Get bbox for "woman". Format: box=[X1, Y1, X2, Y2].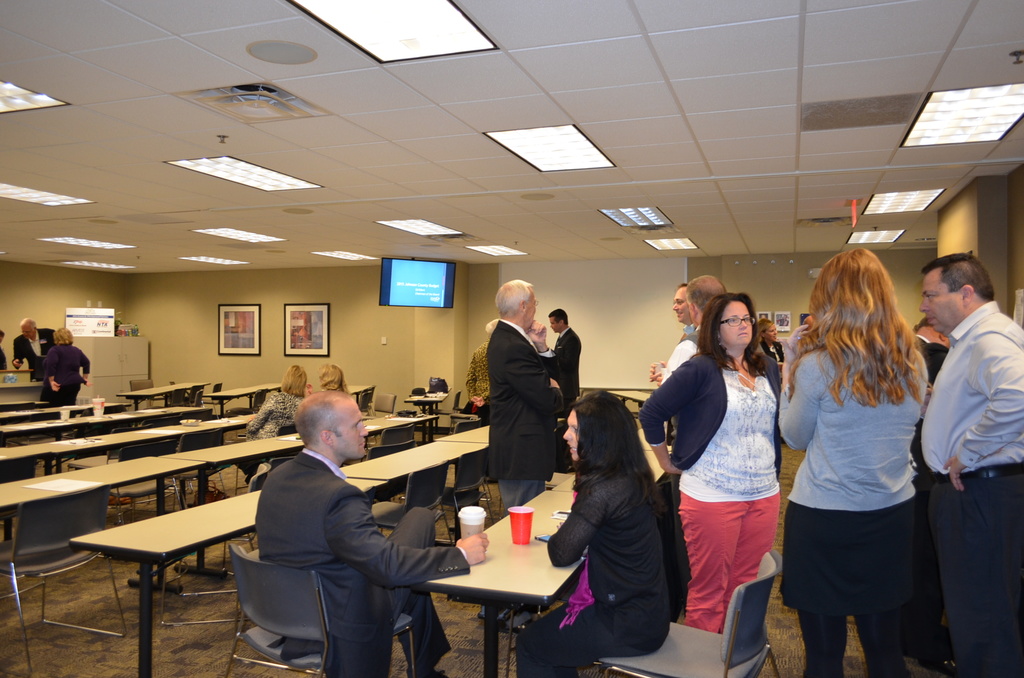
box=[778, 246, 929, 677].
